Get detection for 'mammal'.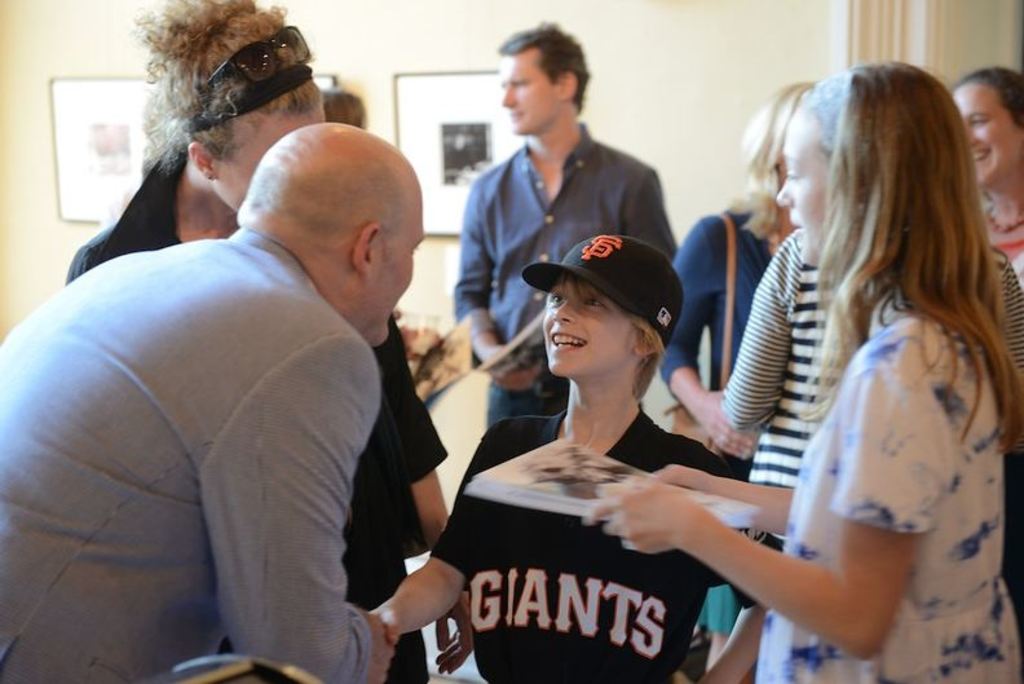
Detection: bbox=[662, 78, 821, 681].
